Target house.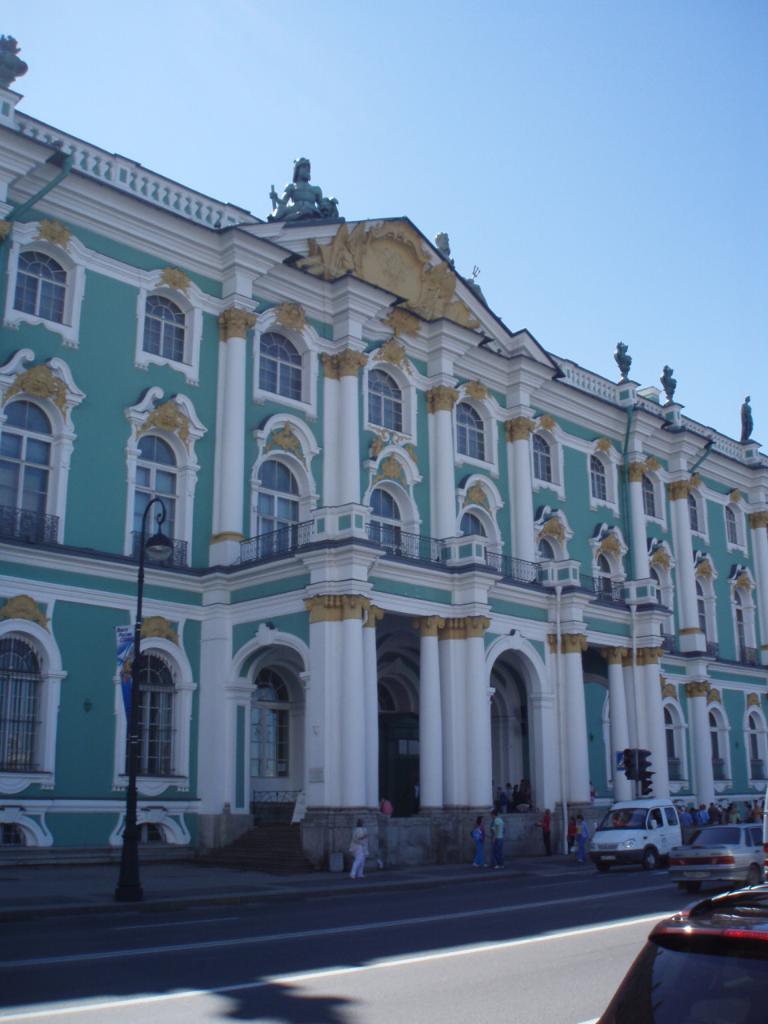
Target region: x1=3 y1=33 x2=767 y2=883.
